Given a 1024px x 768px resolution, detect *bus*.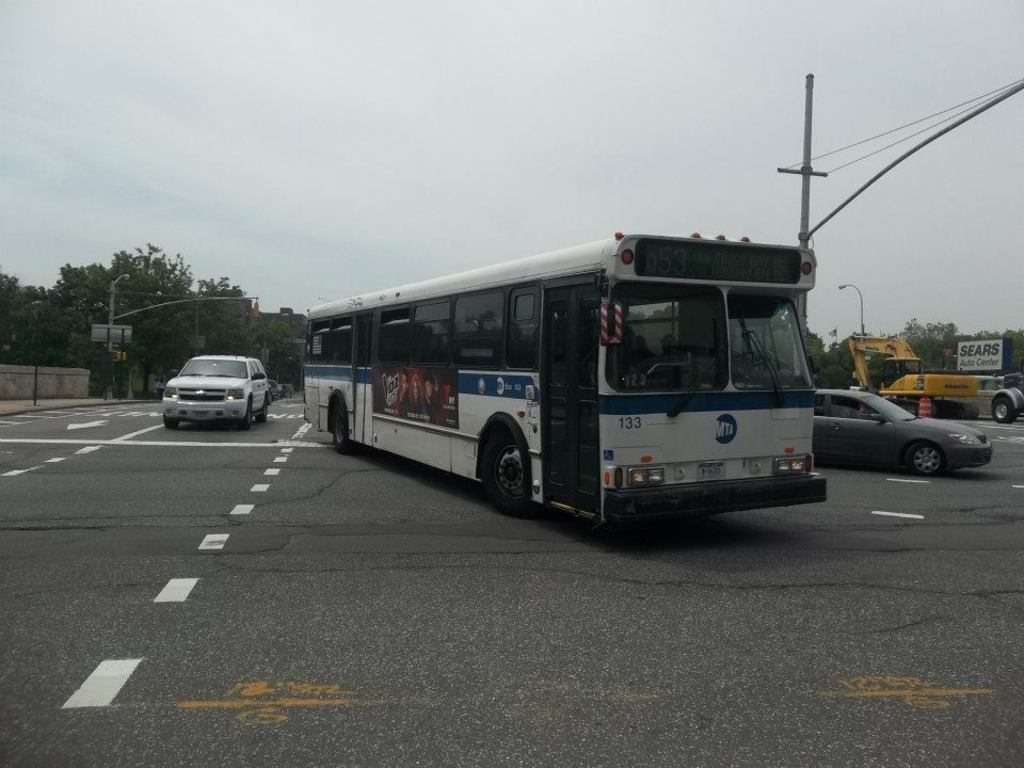
rect(303, 229, 822, 513).
